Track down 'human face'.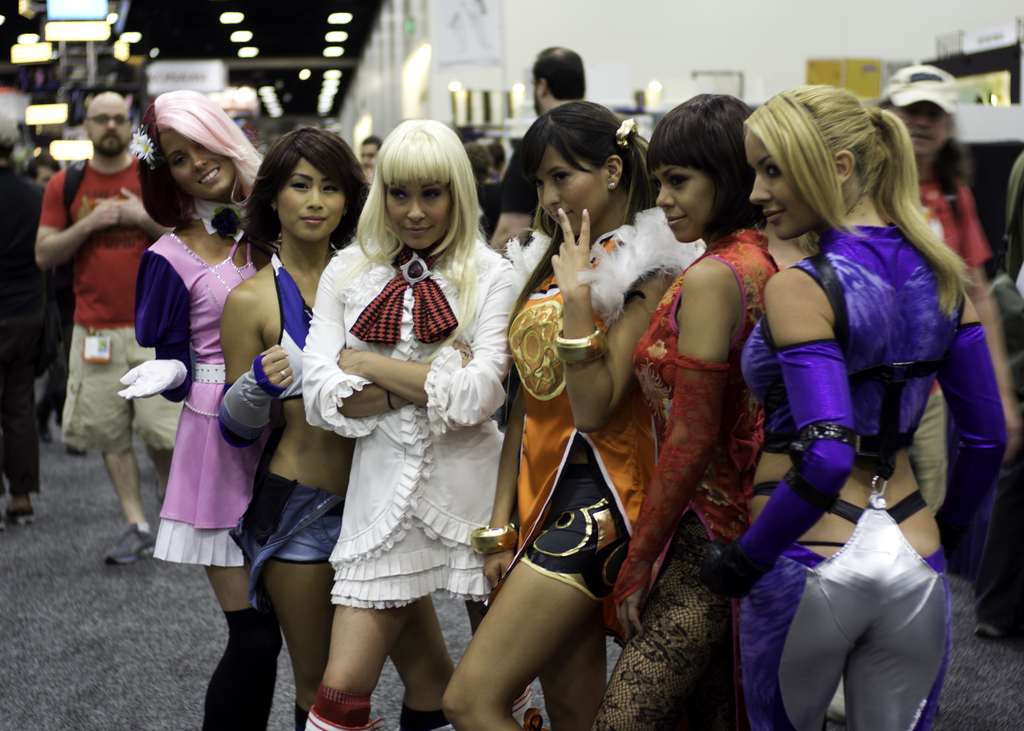
Tracked to <box>659,162,707,234</box>.
